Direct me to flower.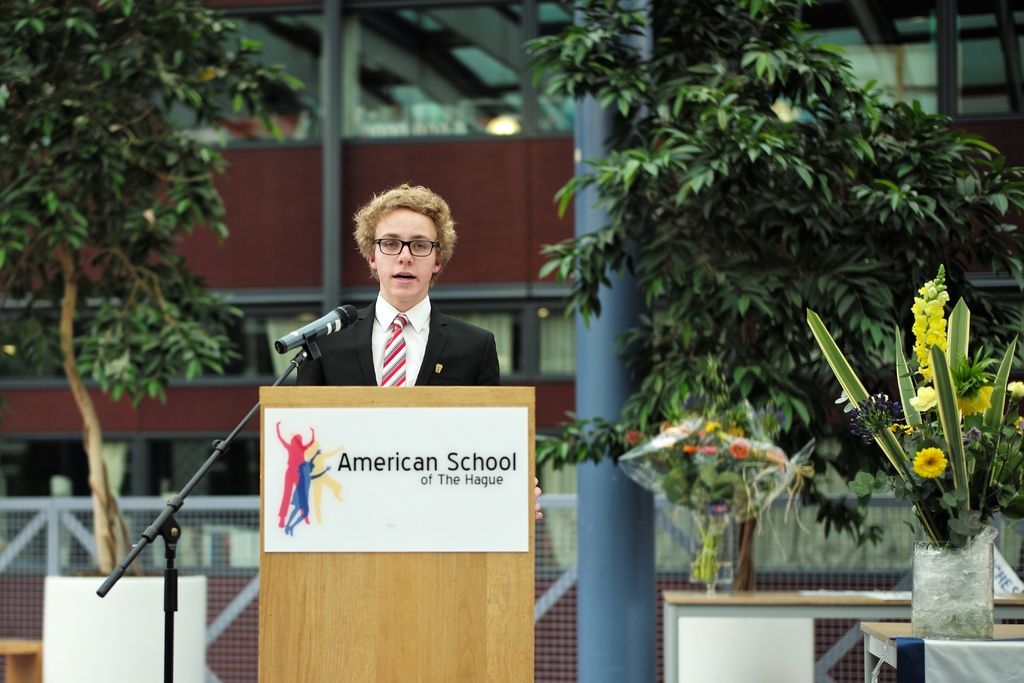
Direction: 955, 381, 997, 417.
